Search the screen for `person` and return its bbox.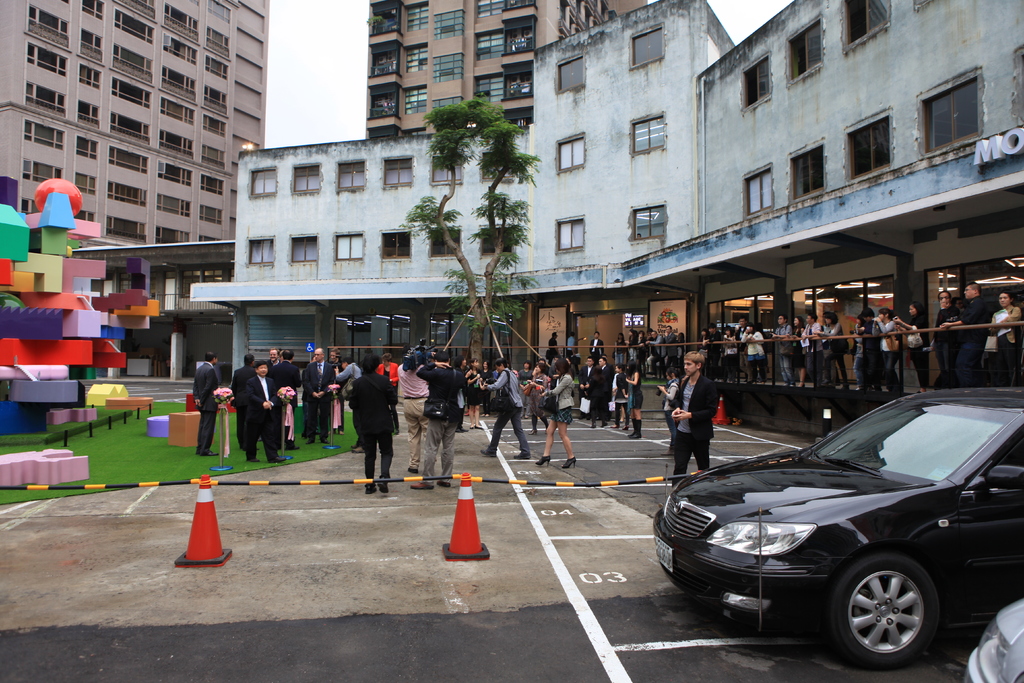
Found: (x1=873, y1=307, x2=898, y2=391).
